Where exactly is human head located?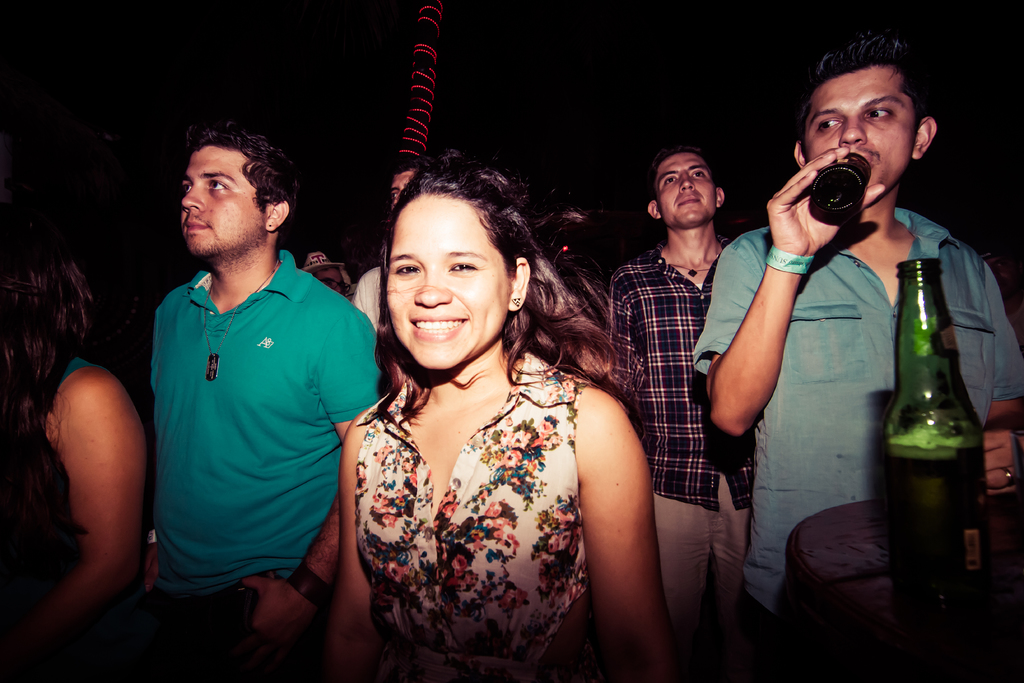
Its bounding box is <box>799,30,938,206</box>.
